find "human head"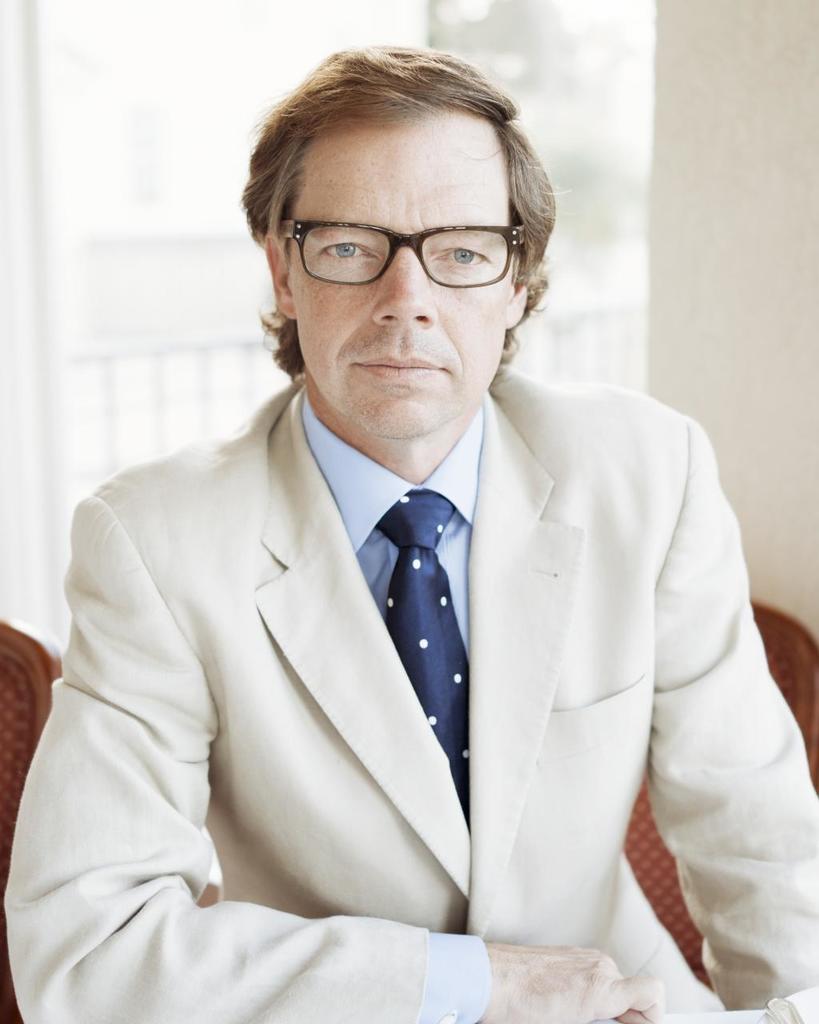
region(246, 84, 556, 392)
